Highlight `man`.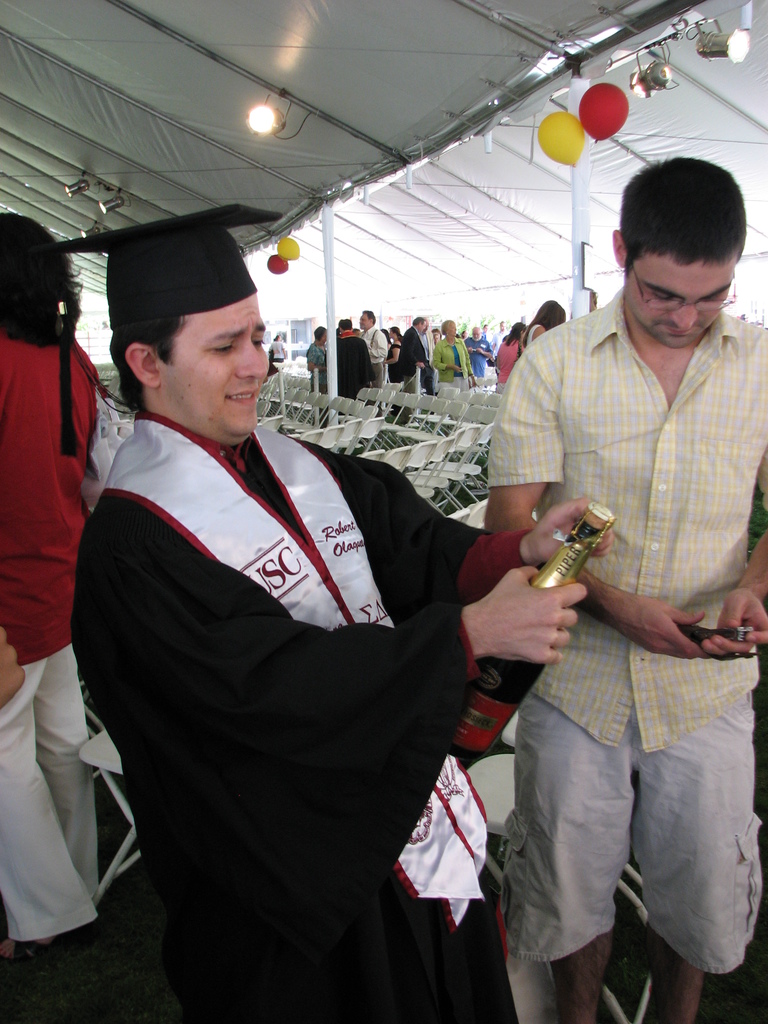
Highlighted region: detection(337, 314, 376, 405).
